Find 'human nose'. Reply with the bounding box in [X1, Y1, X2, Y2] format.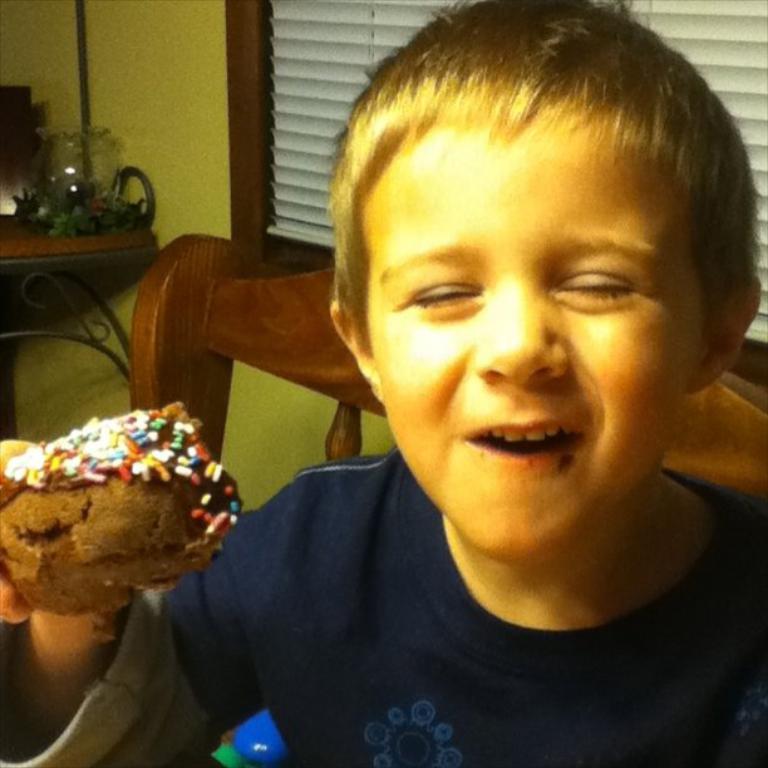
[473, 290, 566, 387].
